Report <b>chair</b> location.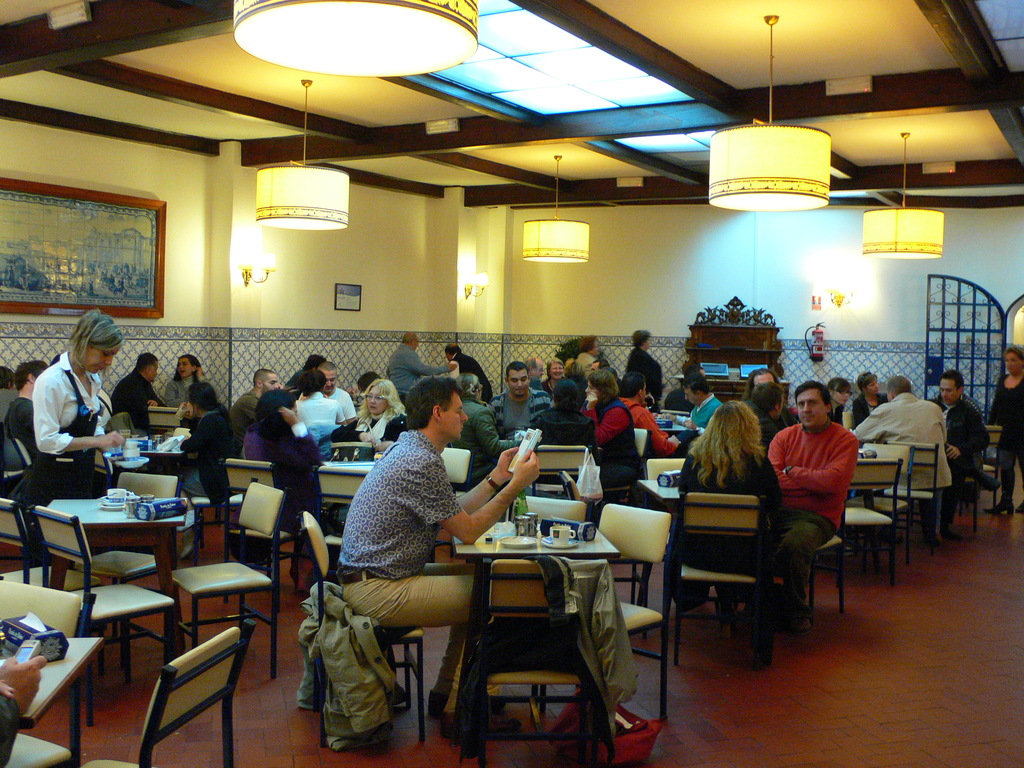
Report: BBox(675, 490, 776, 670).
